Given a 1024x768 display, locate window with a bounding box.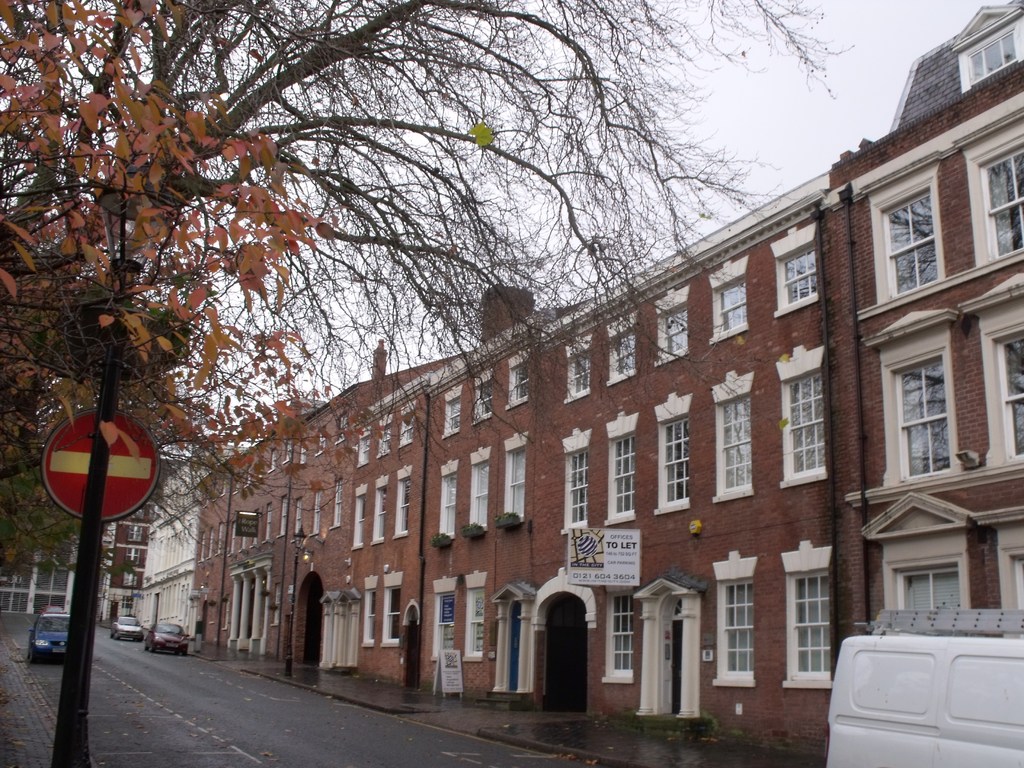
Located: BBox(769, 218, 818, 319).
